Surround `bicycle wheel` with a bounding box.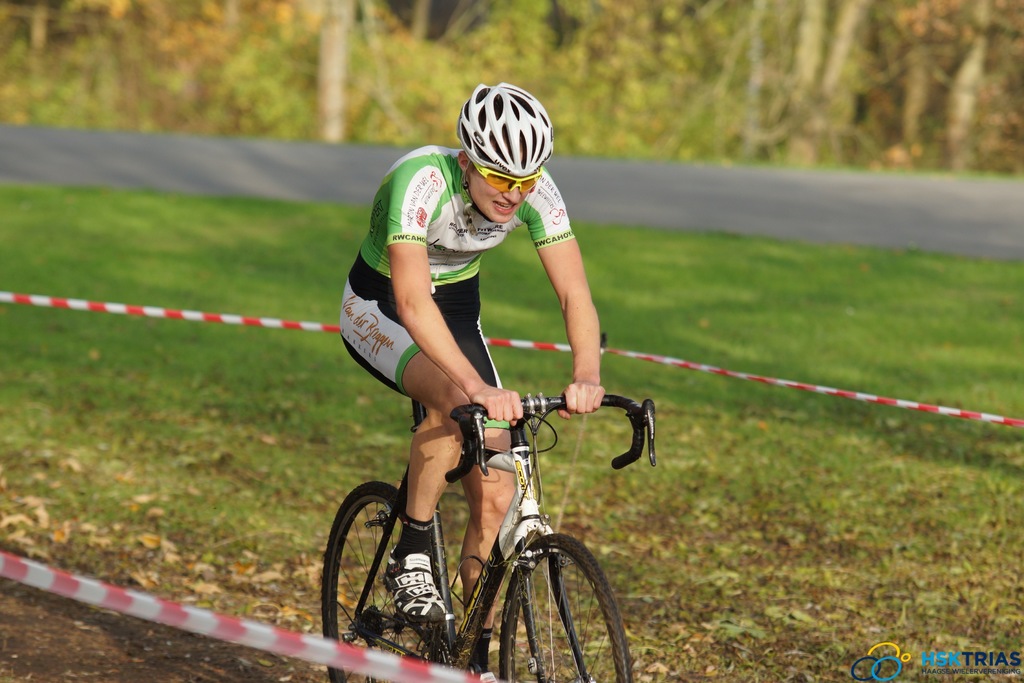
{"left": 502, "top": 527, "right": 633, "bottom": 682}.
